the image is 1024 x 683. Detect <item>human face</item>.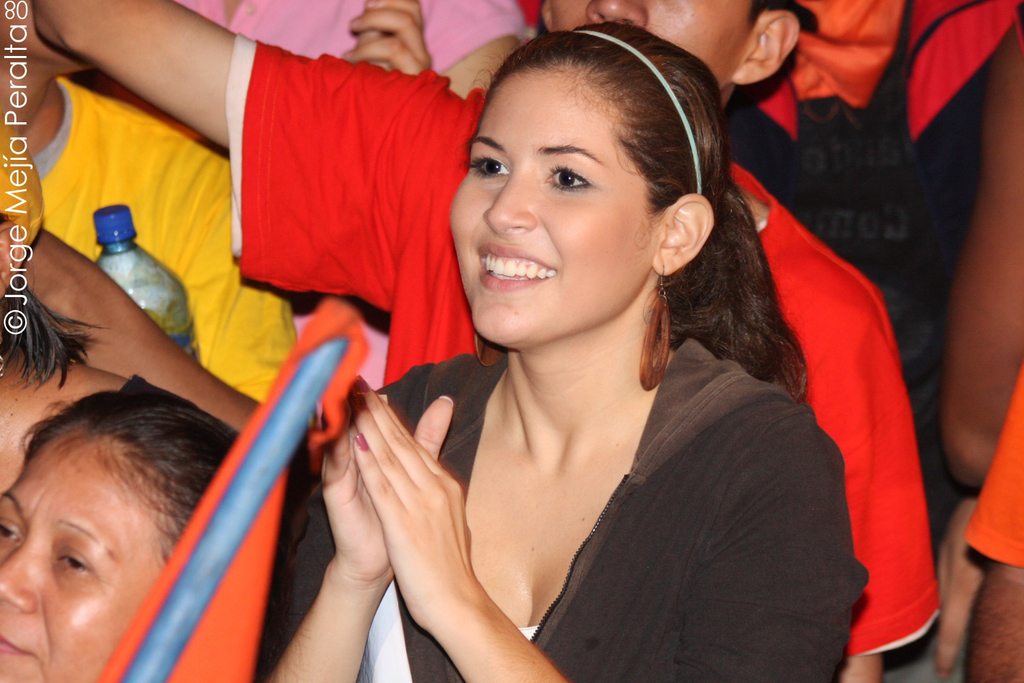
Detection: <region>547, 0, 755, 94</region>.
